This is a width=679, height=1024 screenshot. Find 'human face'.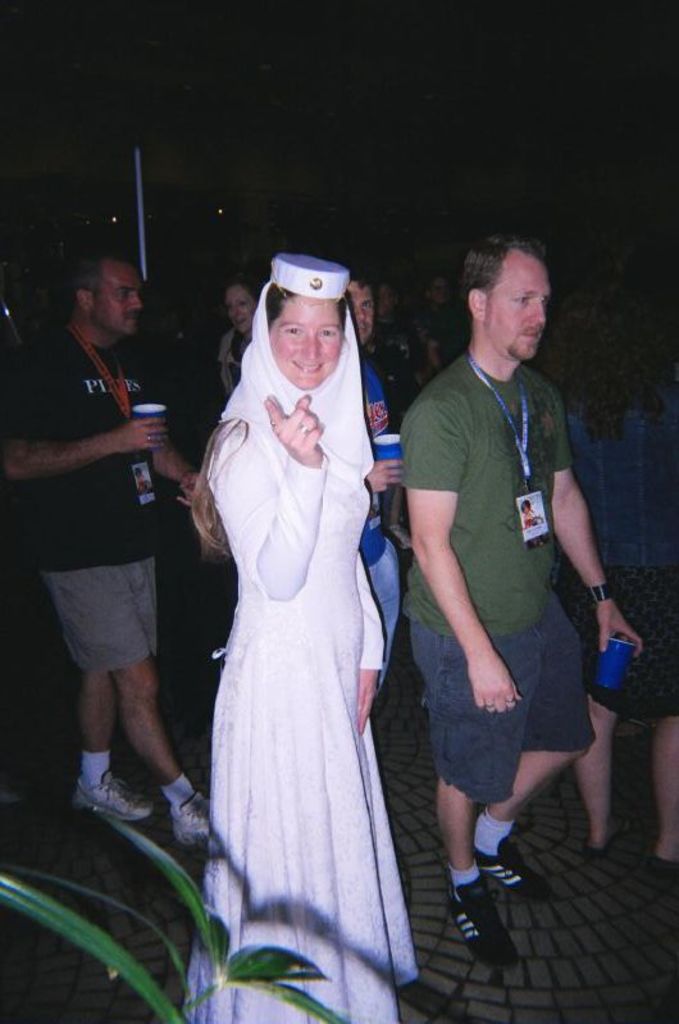
Bounding box: {"x1": 266, "y1": 295, "x2": 348, "y2": 392}.
